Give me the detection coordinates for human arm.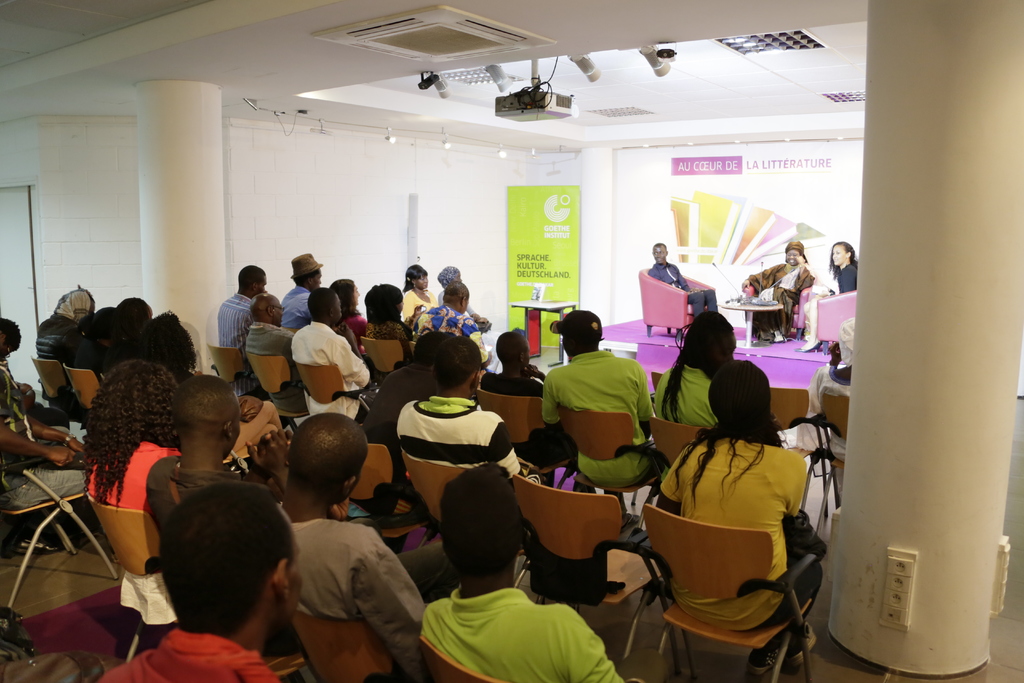
l=247, t=425, r=293, b=492.
